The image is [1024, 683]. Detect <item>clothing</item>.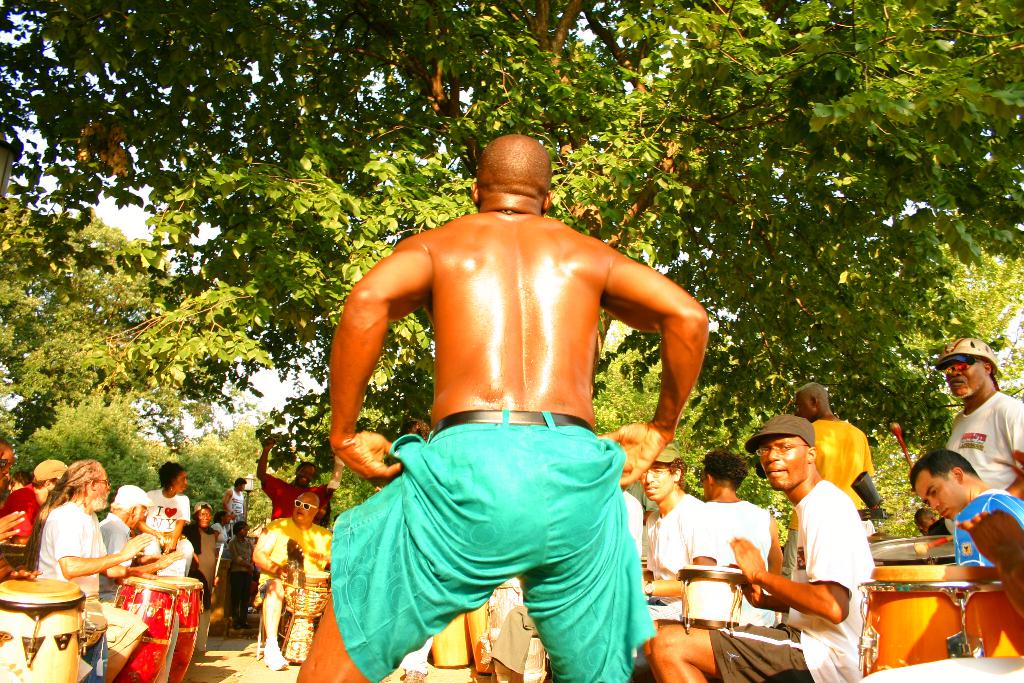
Detection: <bbox>954, 488, 1023, 566</bbox>.
